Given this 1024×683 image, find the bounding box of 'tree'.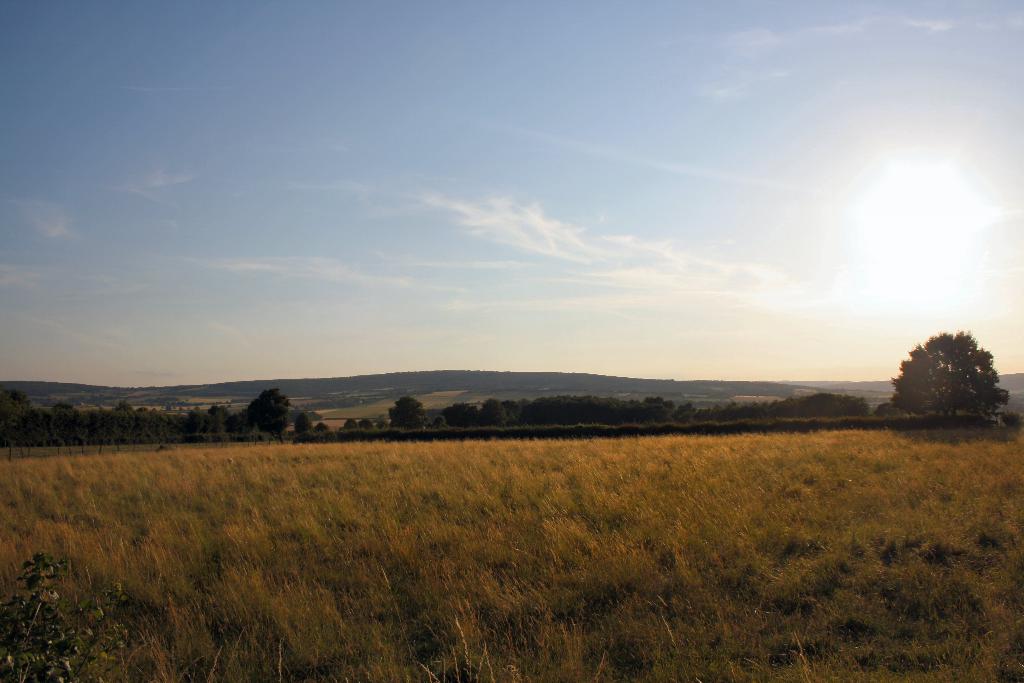
(476, 398, 508, 427).
